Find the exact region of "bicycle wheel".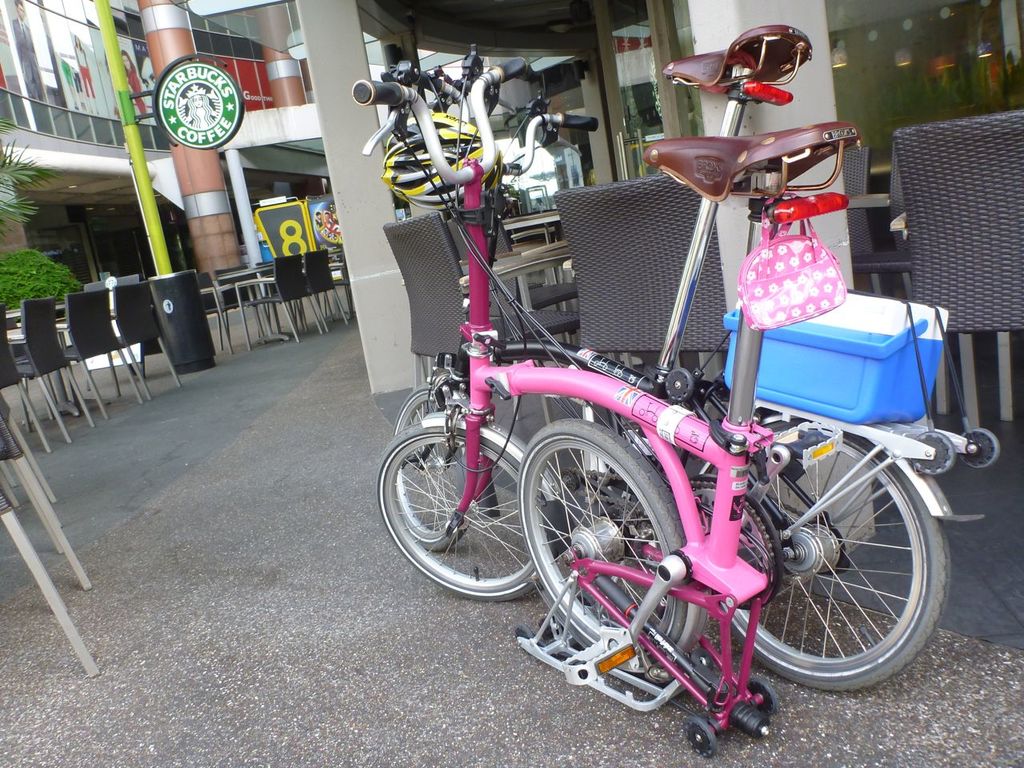
Exact region: crop(746, 474, 953, 720).
